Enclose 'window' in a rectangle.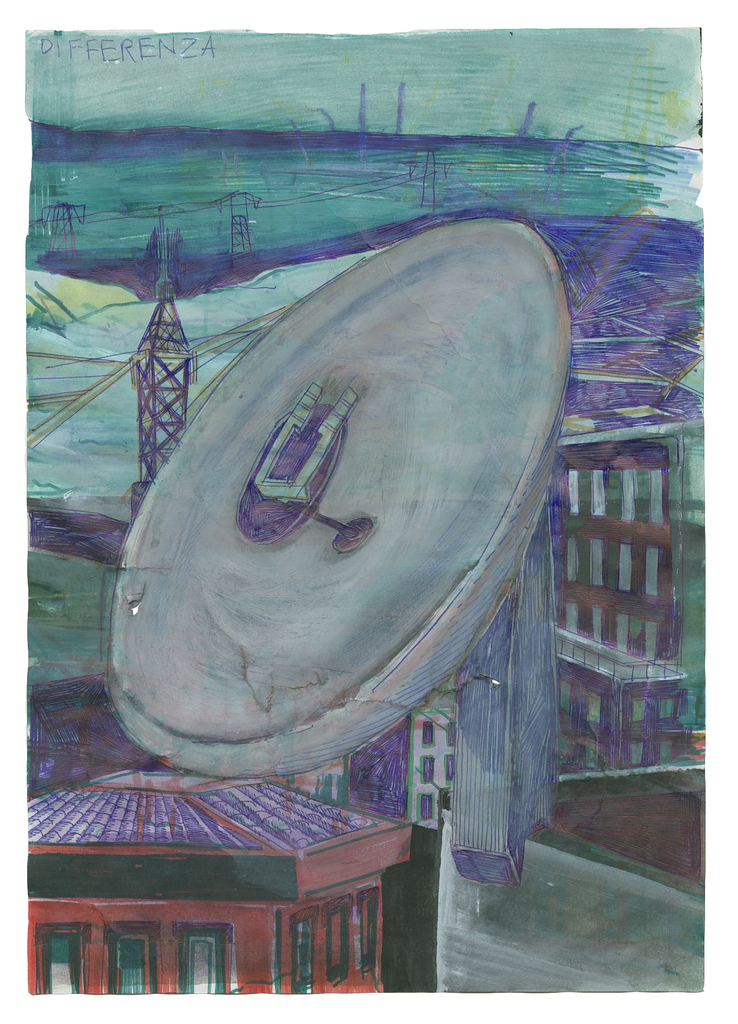
585,691,599,722.
